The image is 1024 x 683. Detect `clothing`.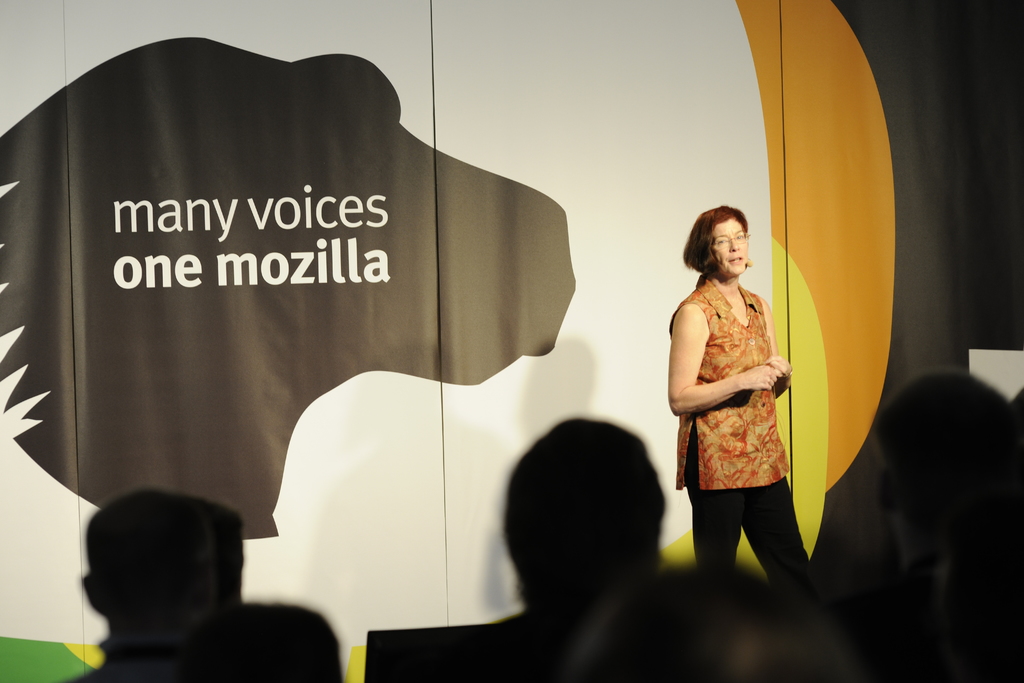
Detection: pyautogui.locateOnScreen(675, 275, 805, 574).
